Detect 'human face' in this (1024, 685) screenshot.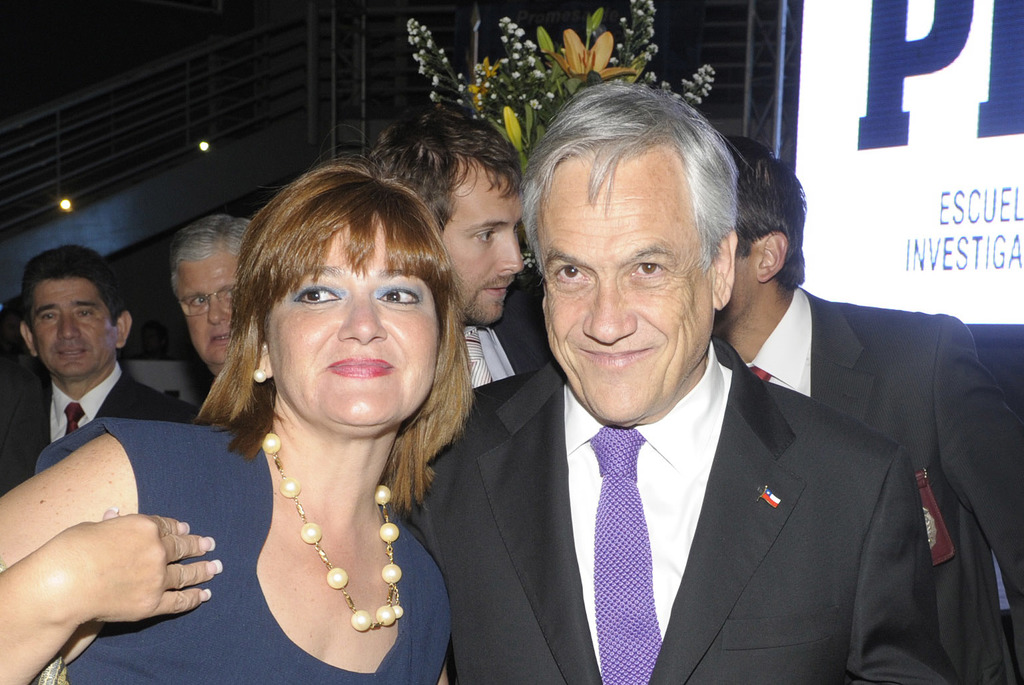
Detection: <box>176,268,239,362</box>.
